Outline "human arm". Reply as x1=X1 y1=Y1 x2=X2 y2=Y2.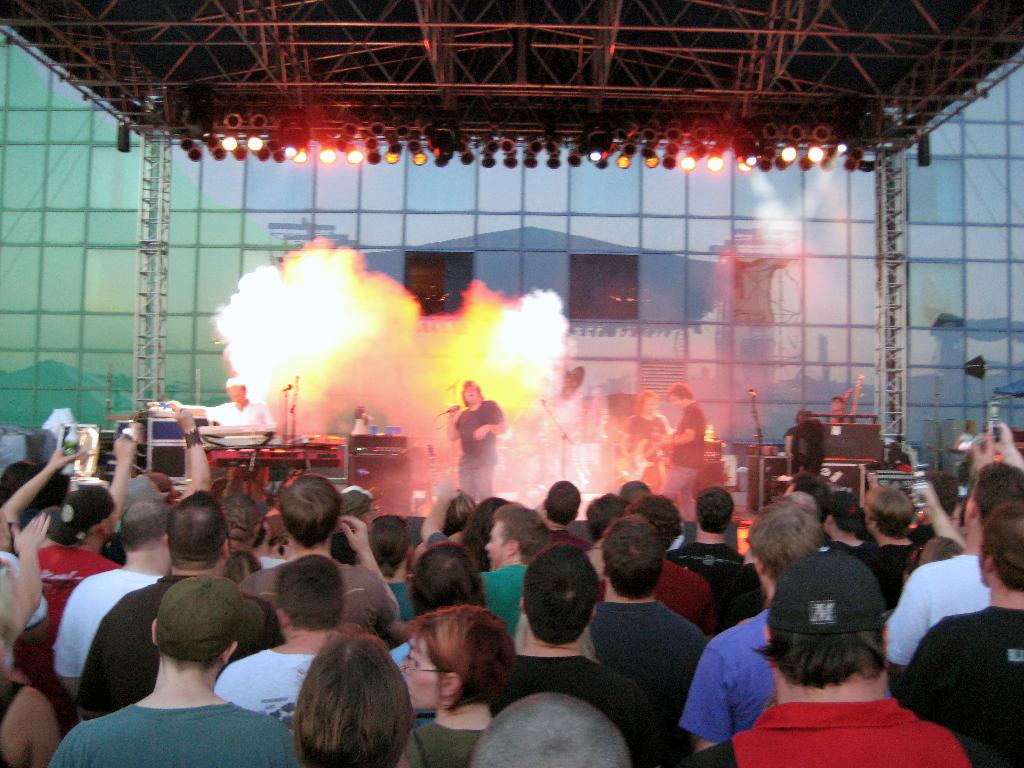
x1=107 y1=420 x2=147 y2=518.
